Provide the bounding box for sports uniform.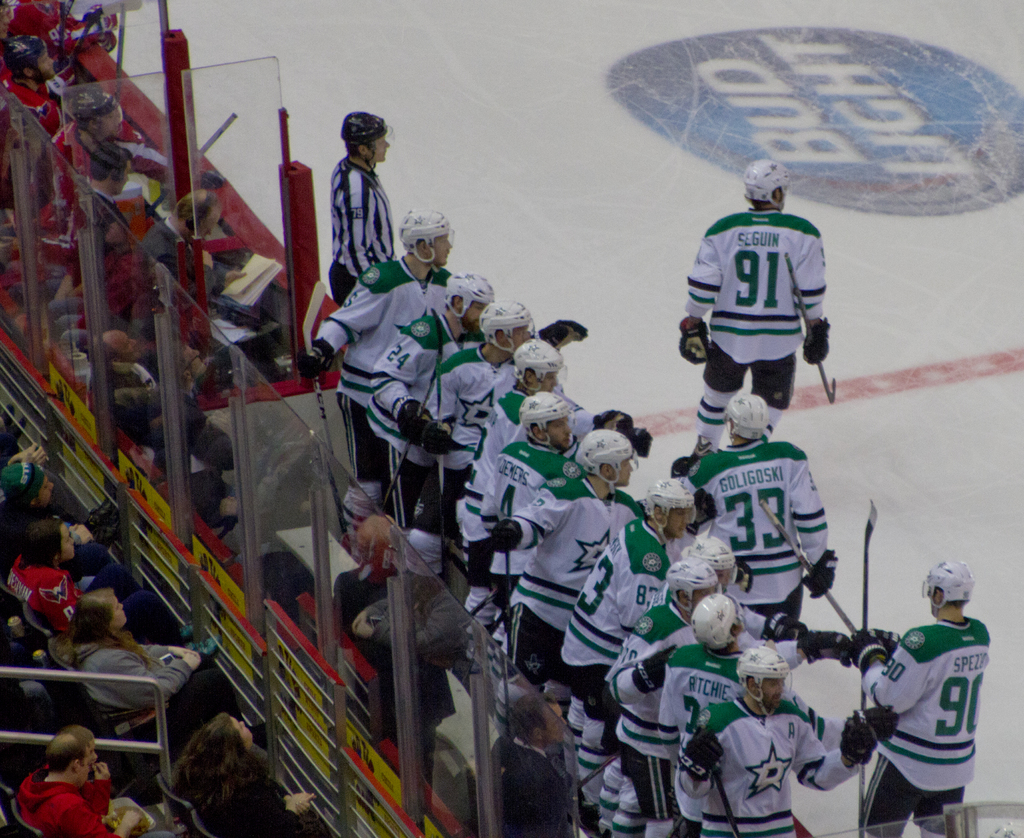
bbox(310, 245, 455, 510).
